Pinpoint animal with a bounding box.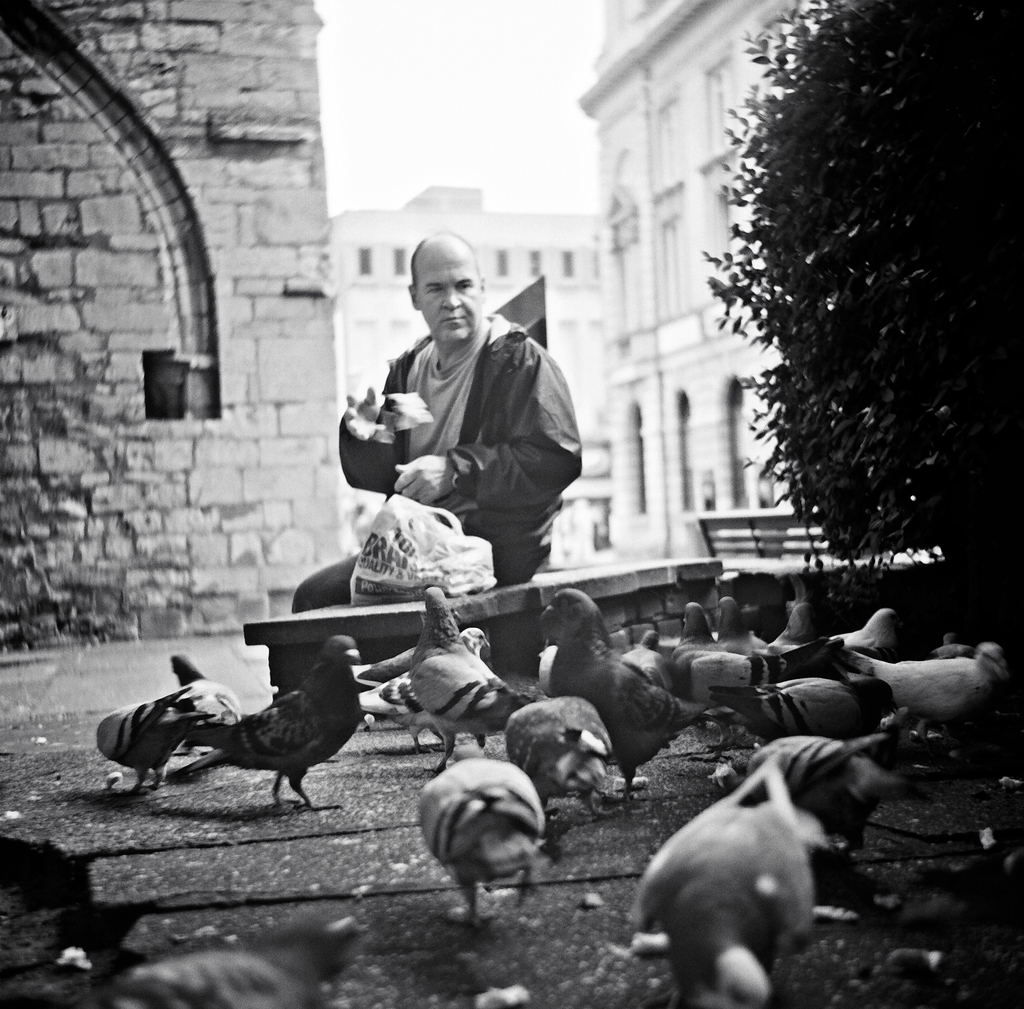
locate(415, 741, 547, 925).
